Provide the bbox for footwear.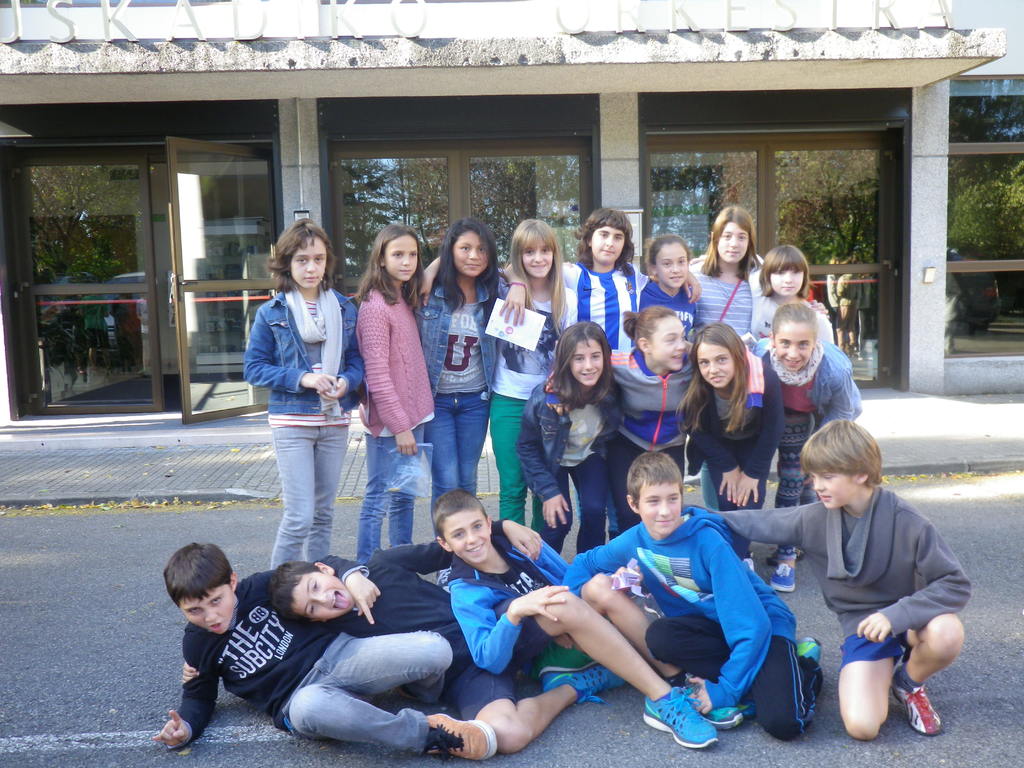
[765,544,803,566].
